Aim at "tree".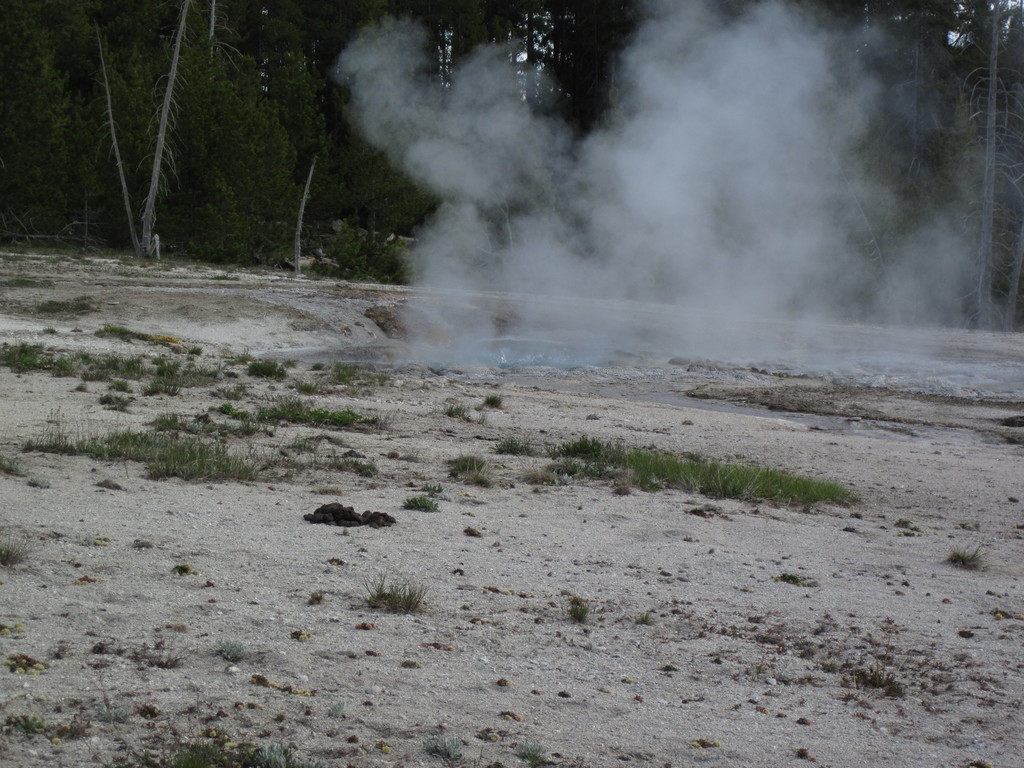
Aimed at [x1=923, y1=1, x2=1023, y2=278].
